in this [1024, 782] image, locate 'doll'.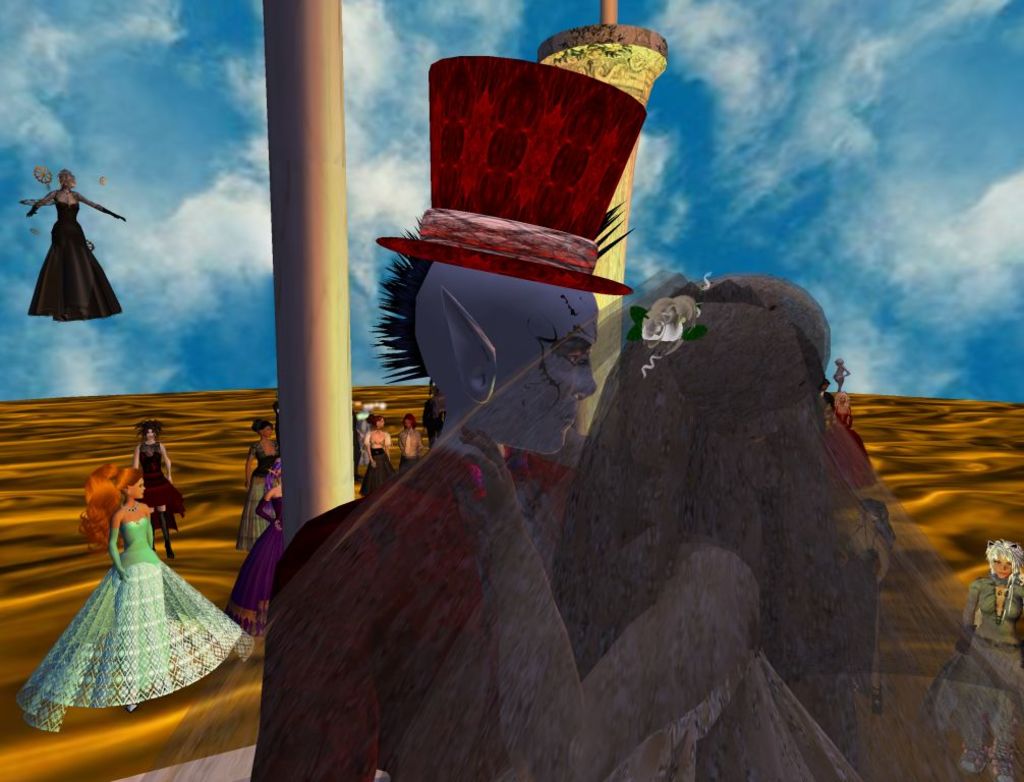
Bounding box: left=234, top=417, right=283, bottom=541.
